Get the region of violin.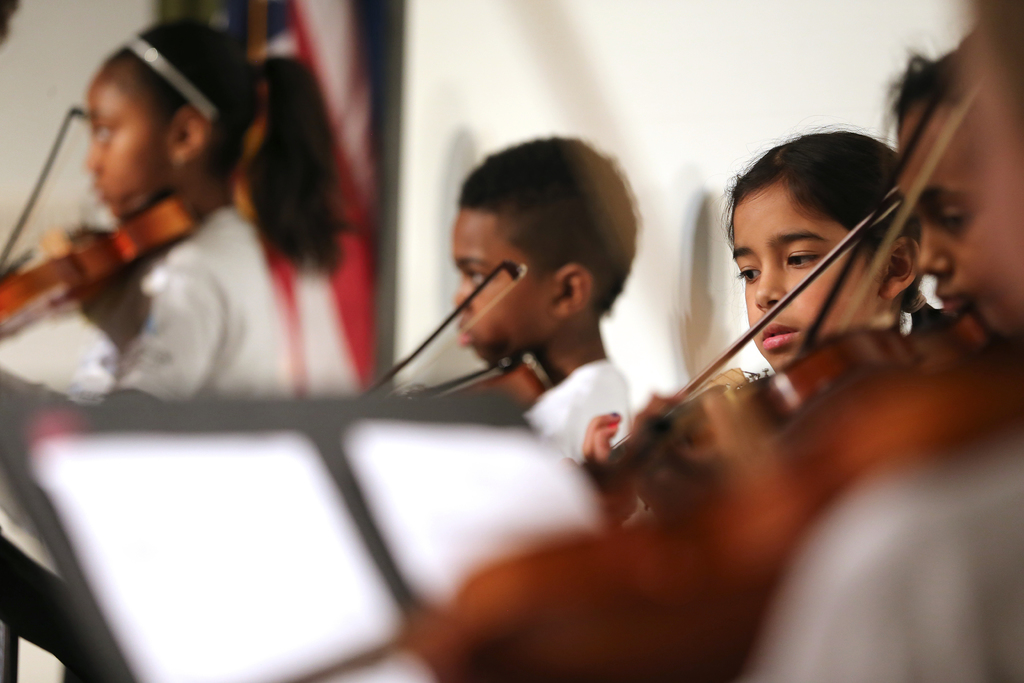
[0, 101, 202, 341].
